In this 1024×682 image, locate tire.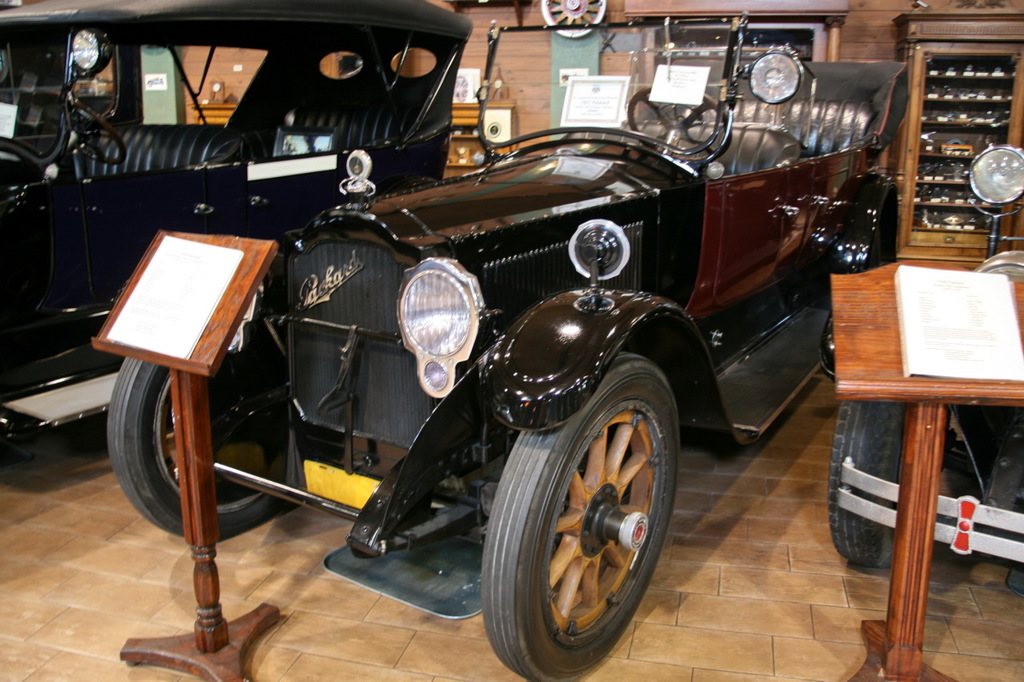
Bounding box: <box>834,389,904,567</box>.
